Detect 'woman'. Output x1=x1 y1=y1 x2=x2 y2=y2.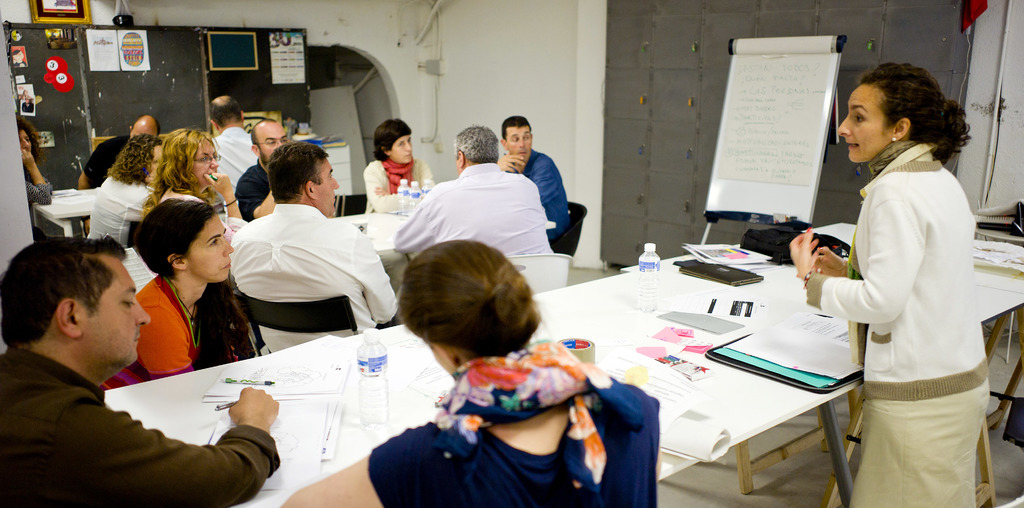
x1=279 y1=242 x2=662 y2=507.
